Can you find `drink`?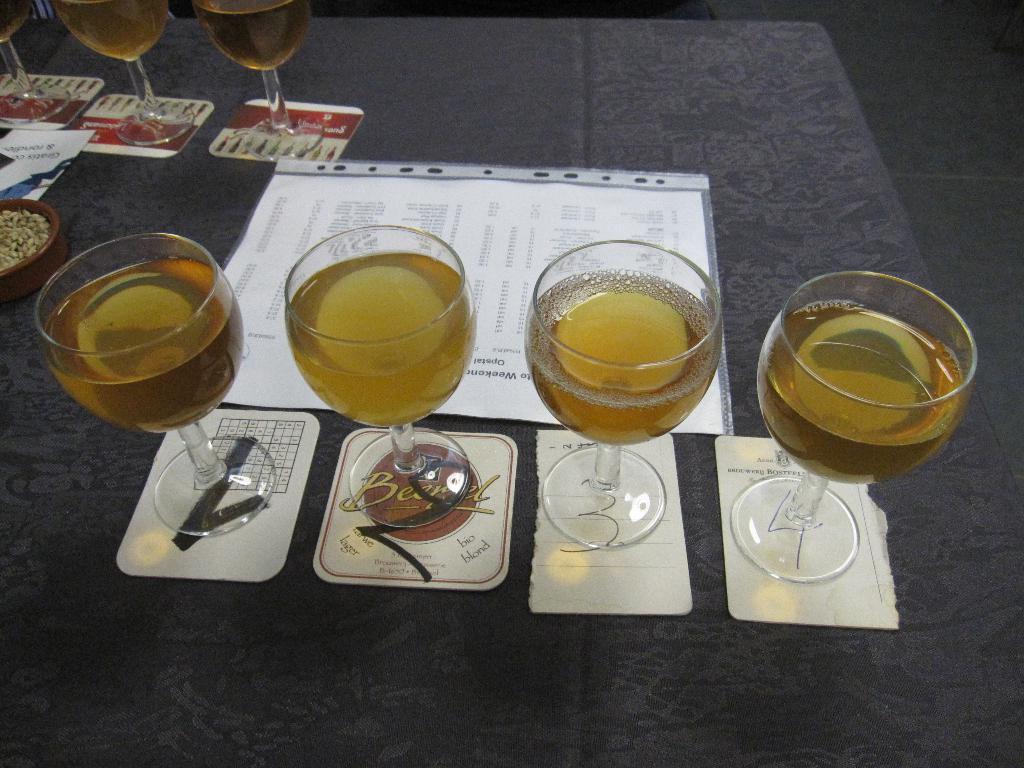
Yes, bounding box: left=0, top=0, right=29, bottom=44.
